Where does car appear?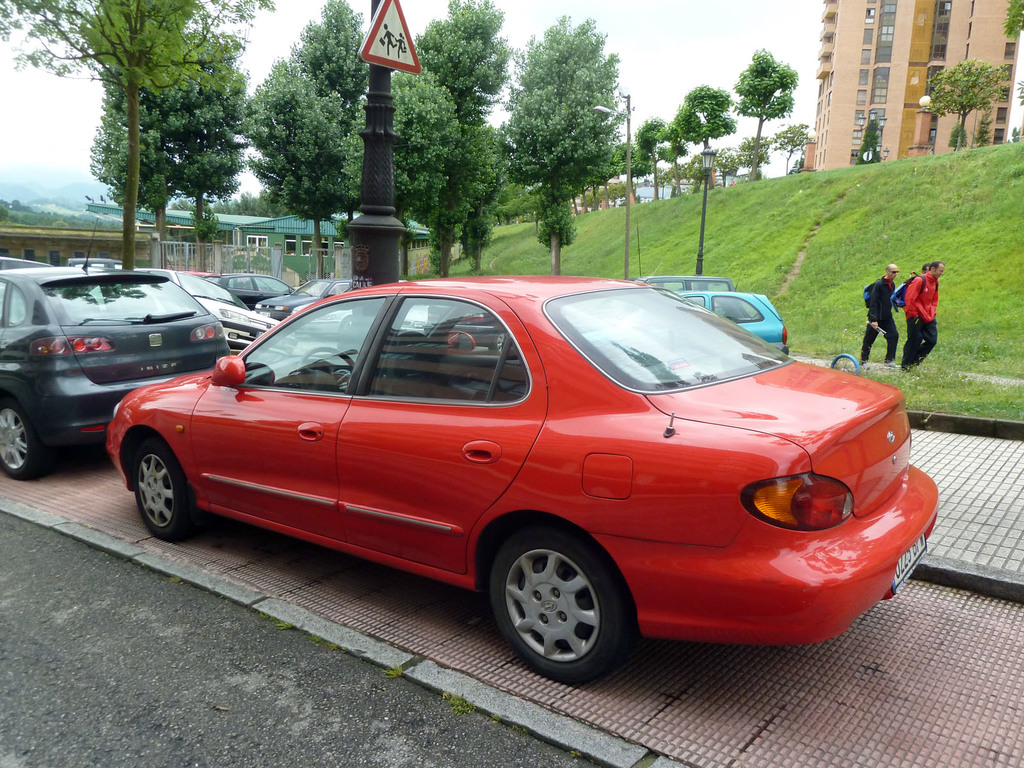
Appears at x1=258 y1=274 x2=361 y2=321.
